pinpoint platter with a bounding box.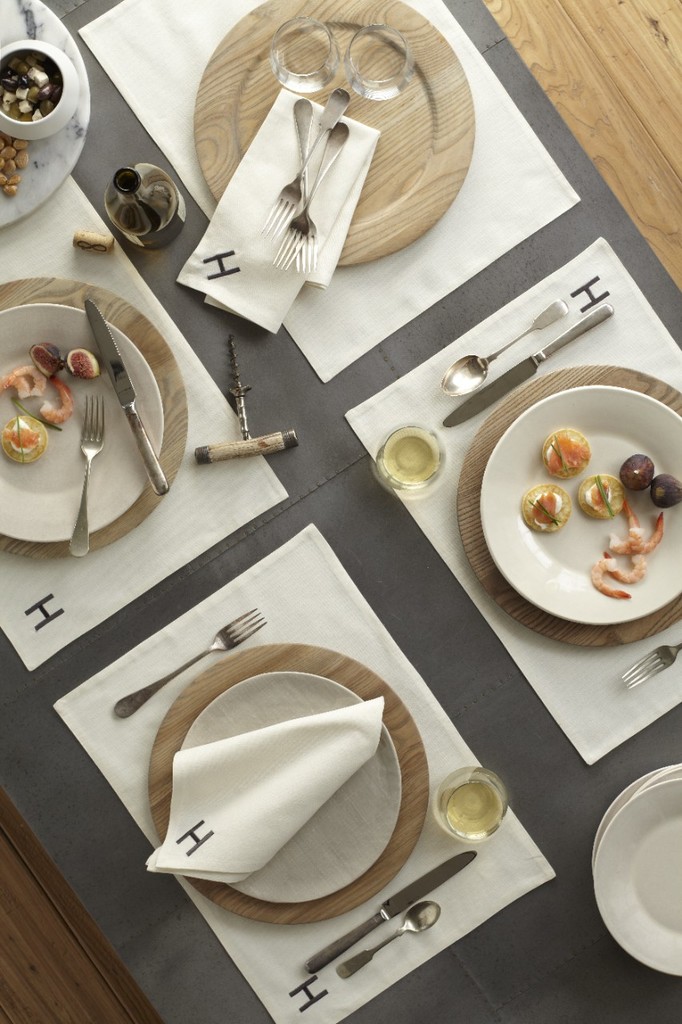
[457,363,681,652].
